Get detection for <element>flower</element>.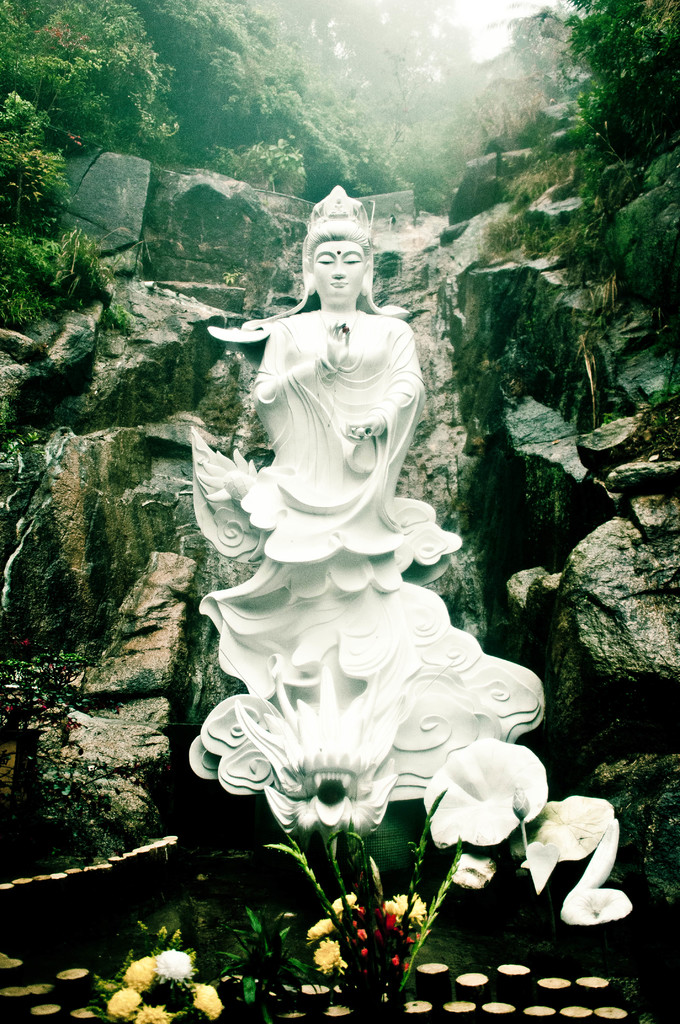
Detection: crop(103, 946, 225, 1023).
